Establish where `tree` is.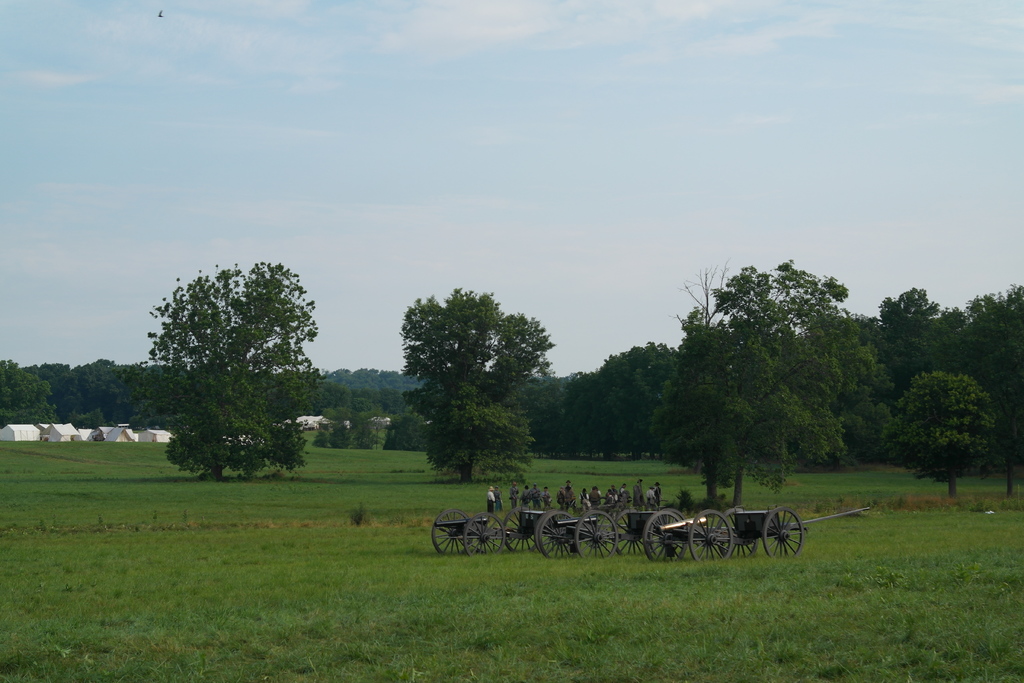
Established at <bbox>891, 365, 996, 499</bbox>.
